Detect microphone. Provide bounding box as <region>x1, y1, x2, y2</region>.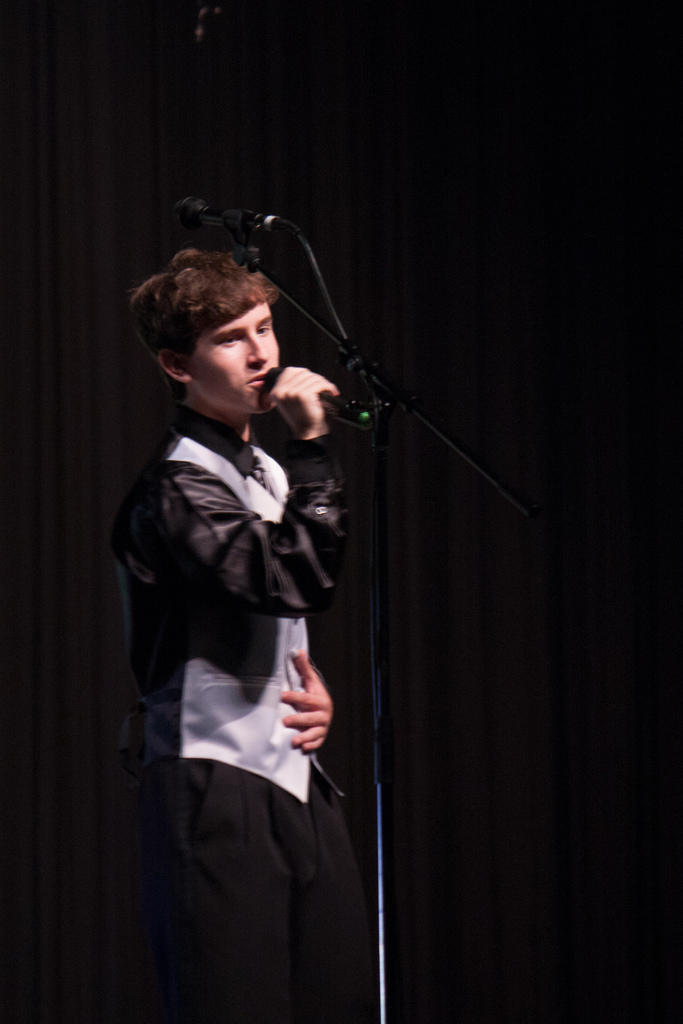
<region>262, 373, 379, 435</region>.
